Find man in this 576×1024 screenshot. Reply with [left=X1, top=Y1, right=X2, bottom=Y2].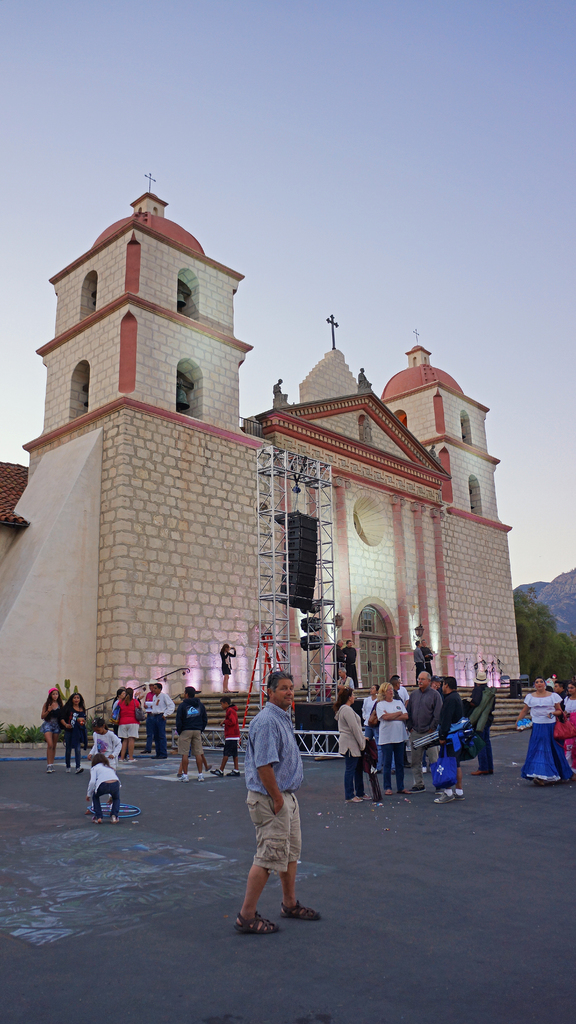
[left=435, top=673, right=467, bottom=806].
